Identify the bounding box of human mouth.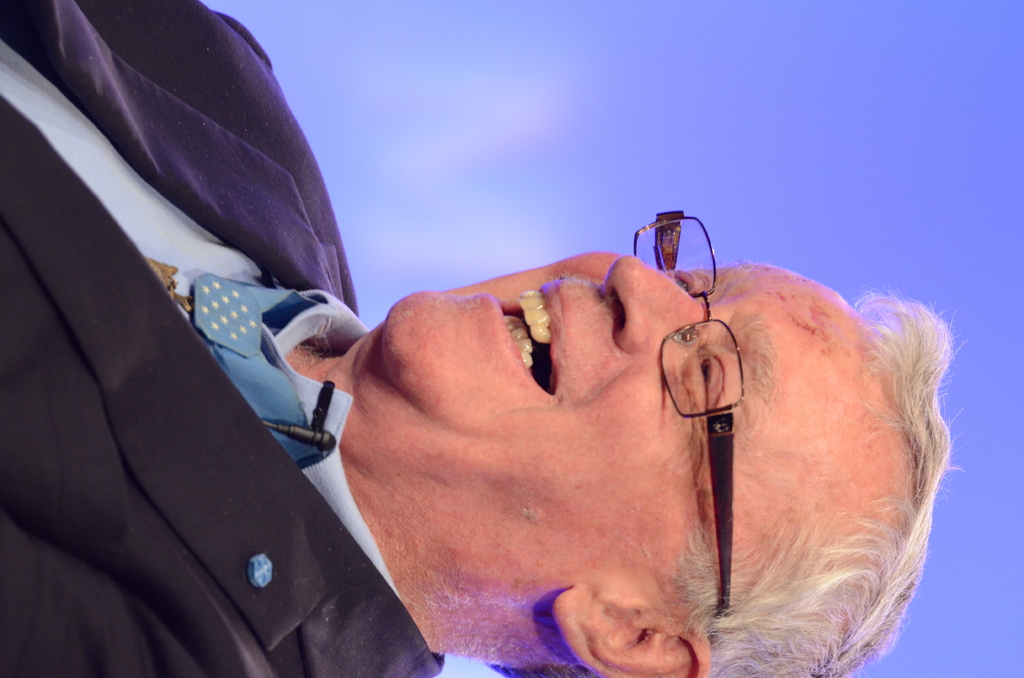
479, 273, 585, 405.
